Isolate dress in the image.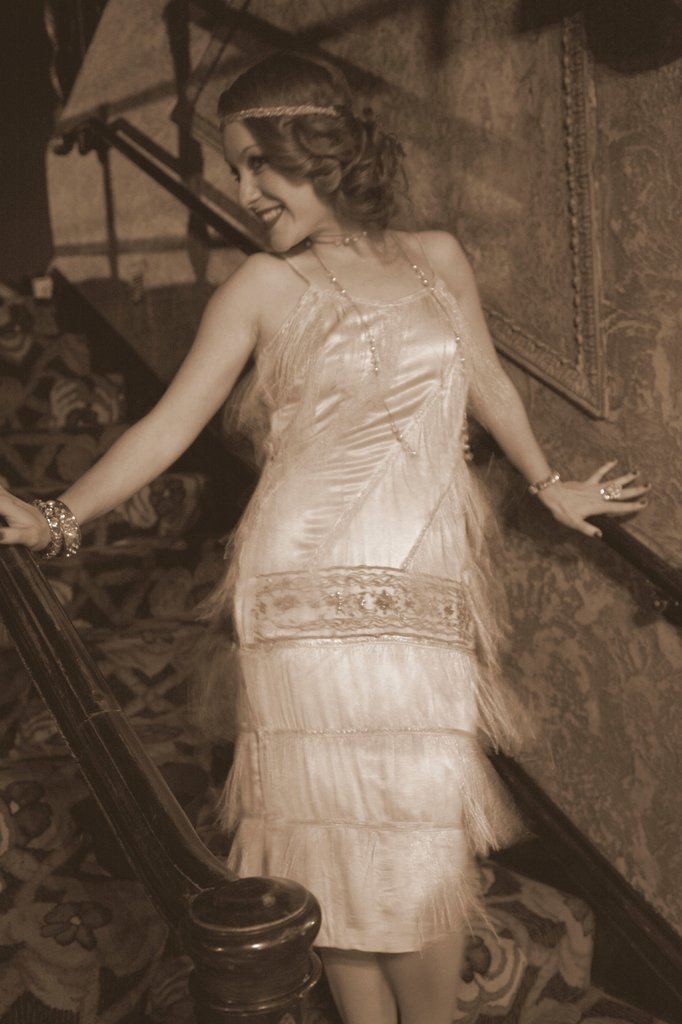
Isolated region: pyautogui.locateOnScreen(134, 180, 565, 758).
